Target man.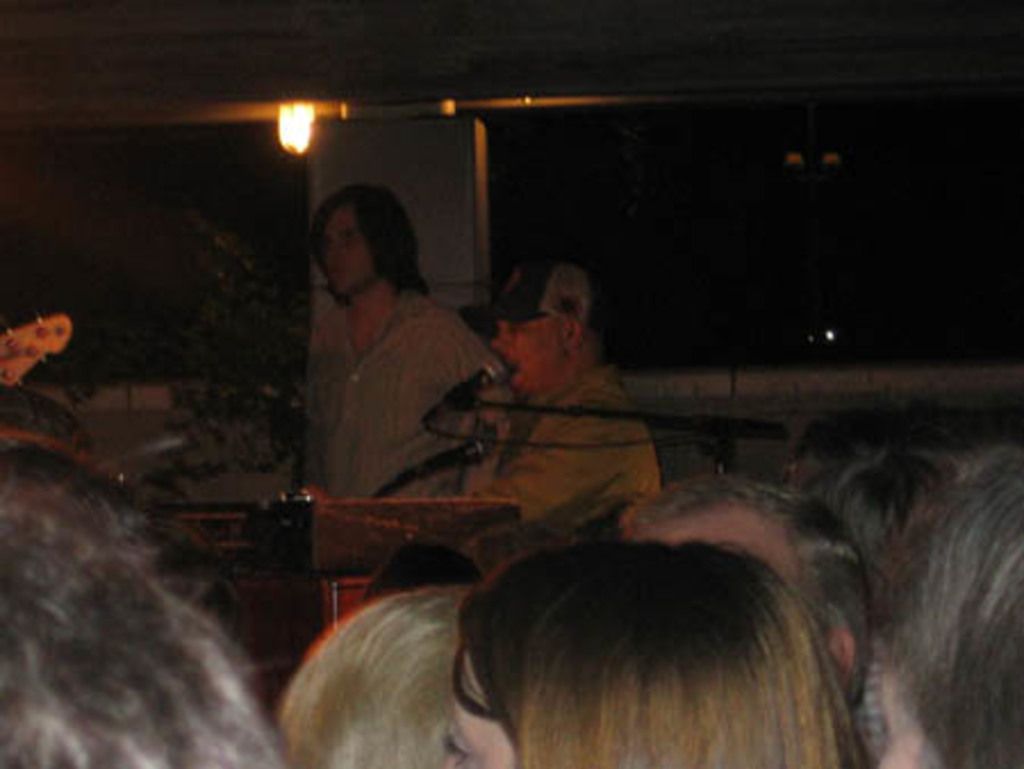
Target region: [left=266, top=175, right=532, bottom=537].
